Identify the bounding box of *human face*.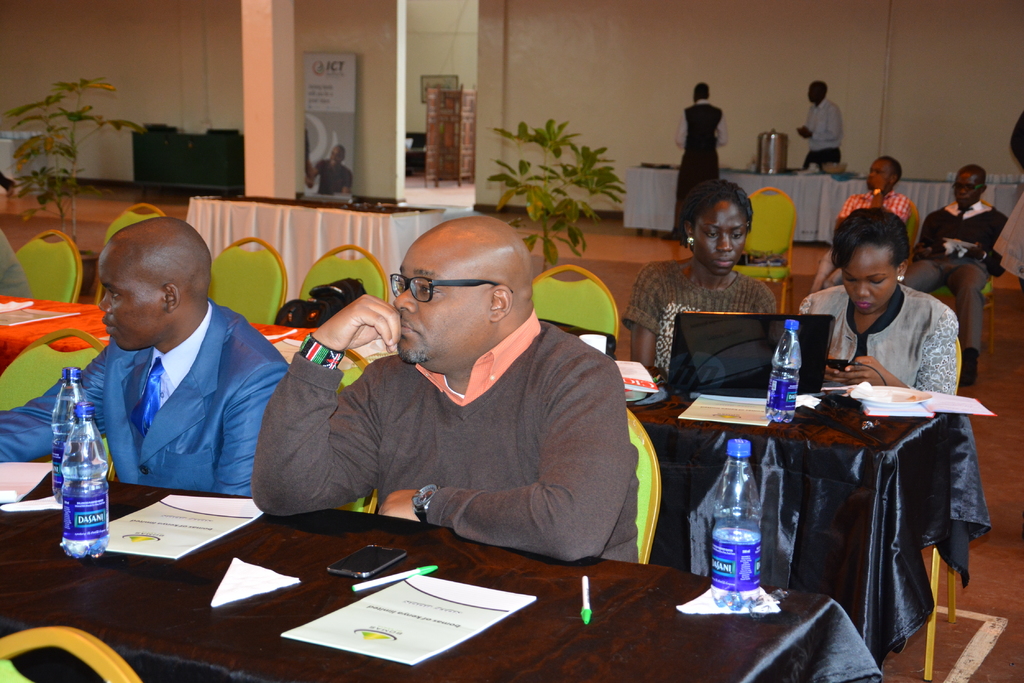
select_region(869, 156, 893, 191).
